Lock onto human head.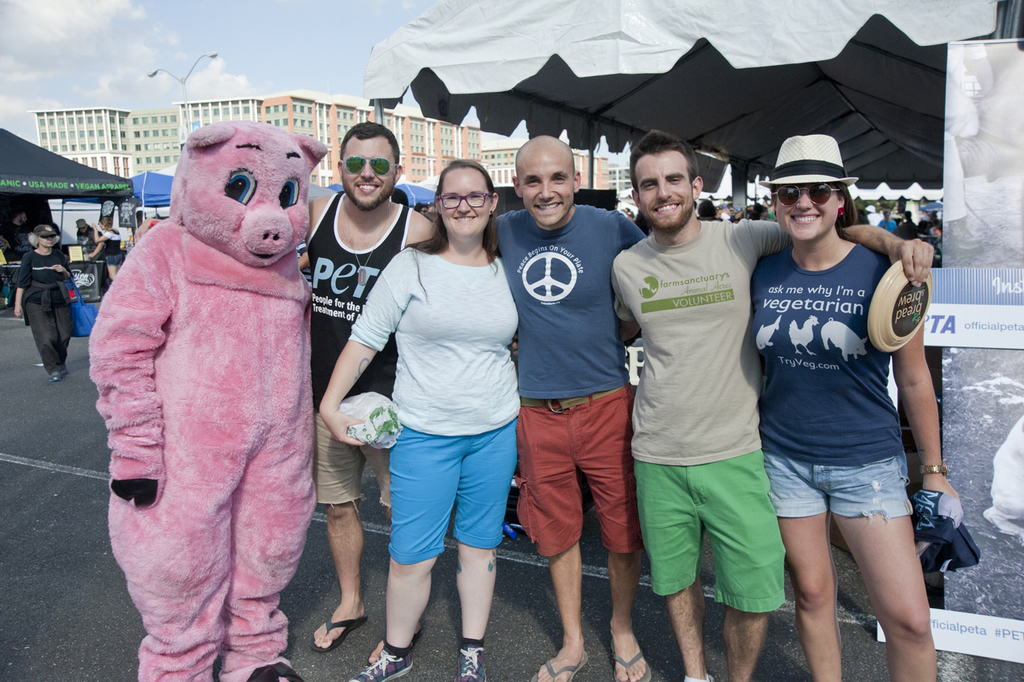
Locked: 416/202/431/214.
